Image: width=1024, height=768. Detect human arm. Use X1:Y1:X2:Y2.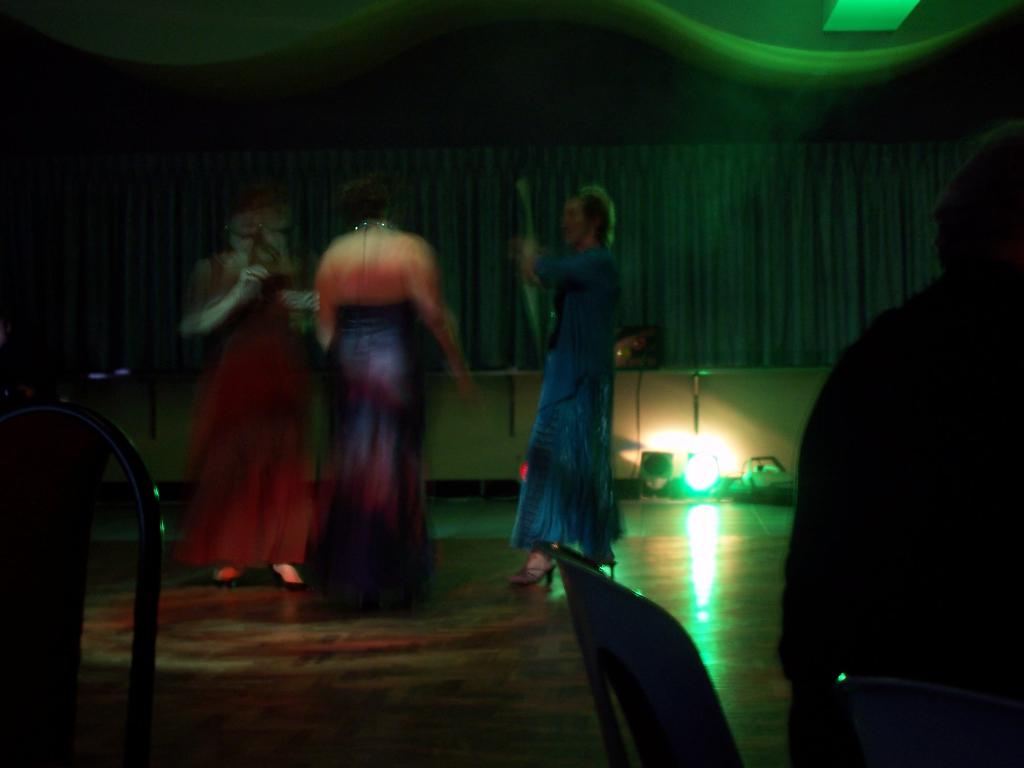
525:244:611:287.
